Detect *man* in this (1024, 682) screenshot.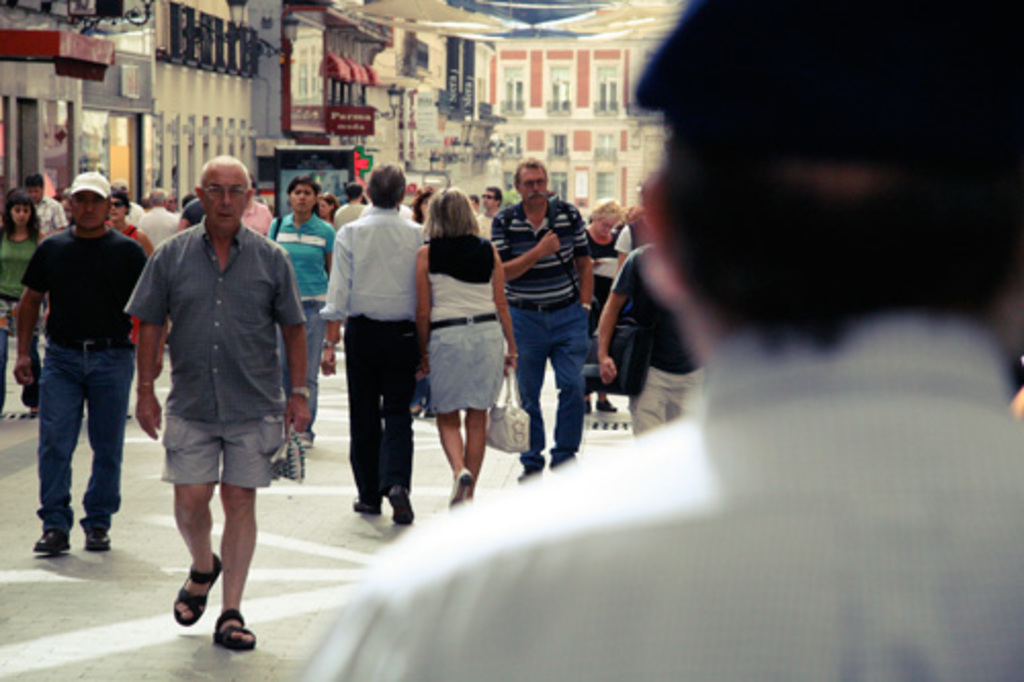
Detection: l=309, t=0, r=1022, b=680.
